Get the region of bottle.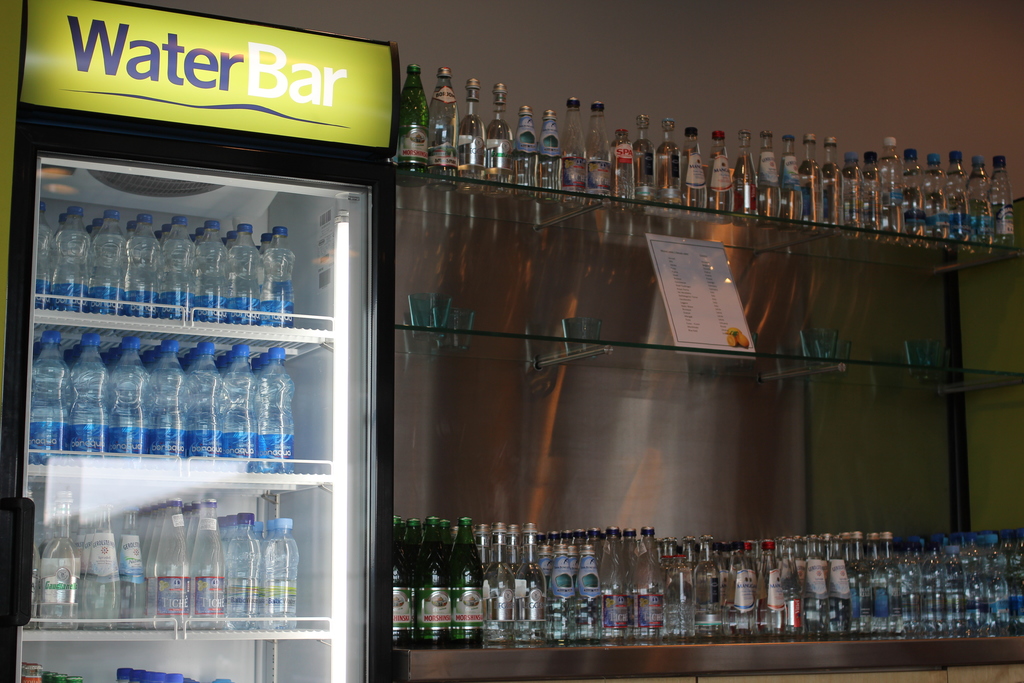
129/214/164/318.
